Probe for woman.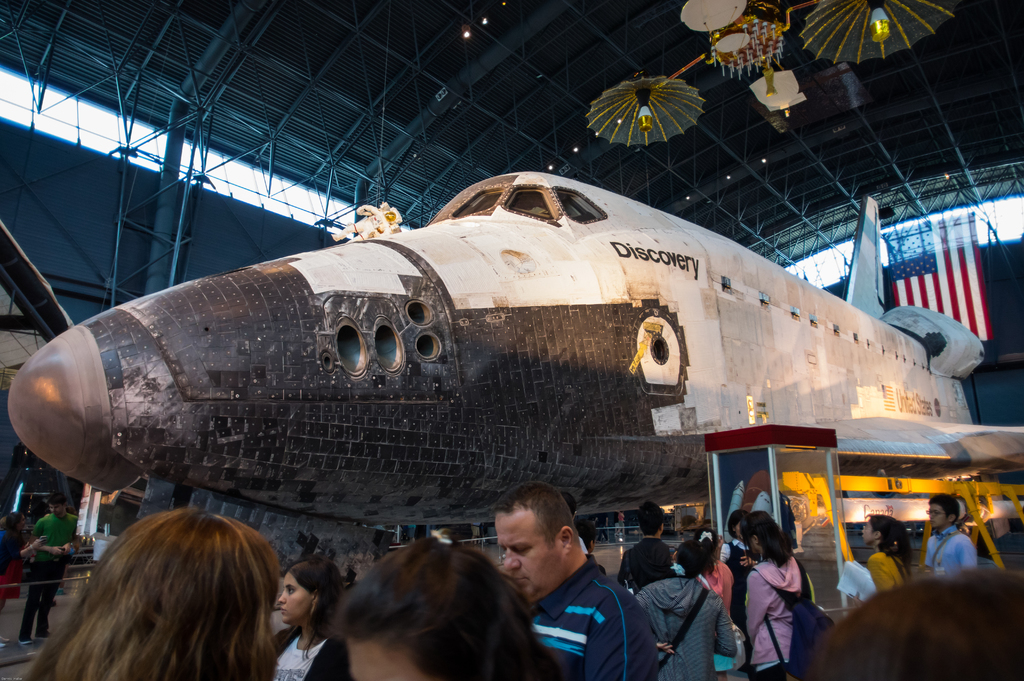
Probe result: 623:535:740:680.
